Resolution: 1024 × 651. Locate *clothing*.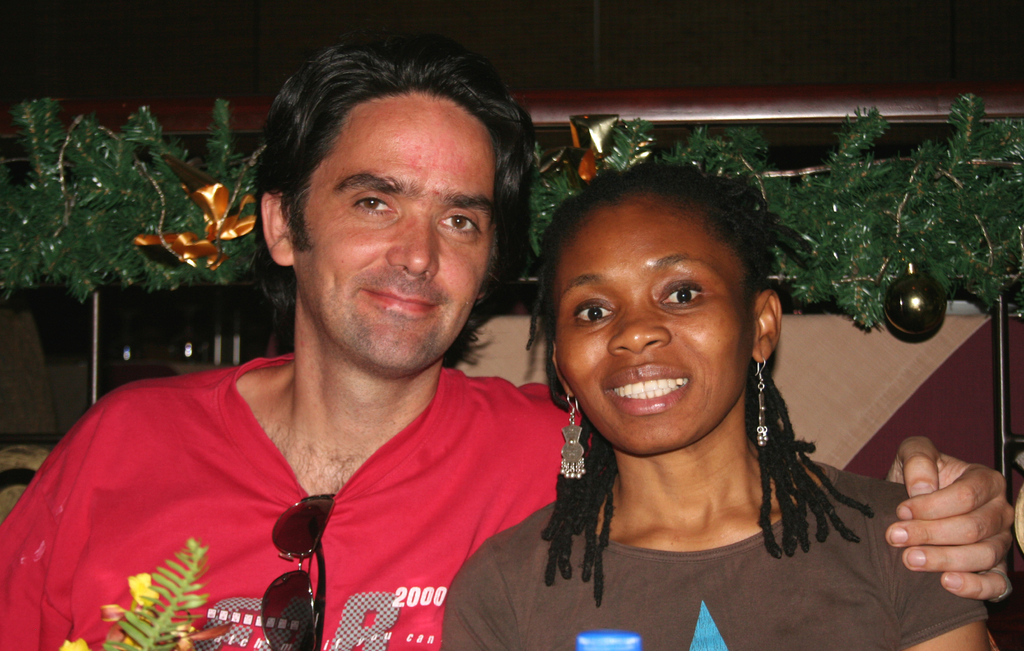
(0,333,601,648).
